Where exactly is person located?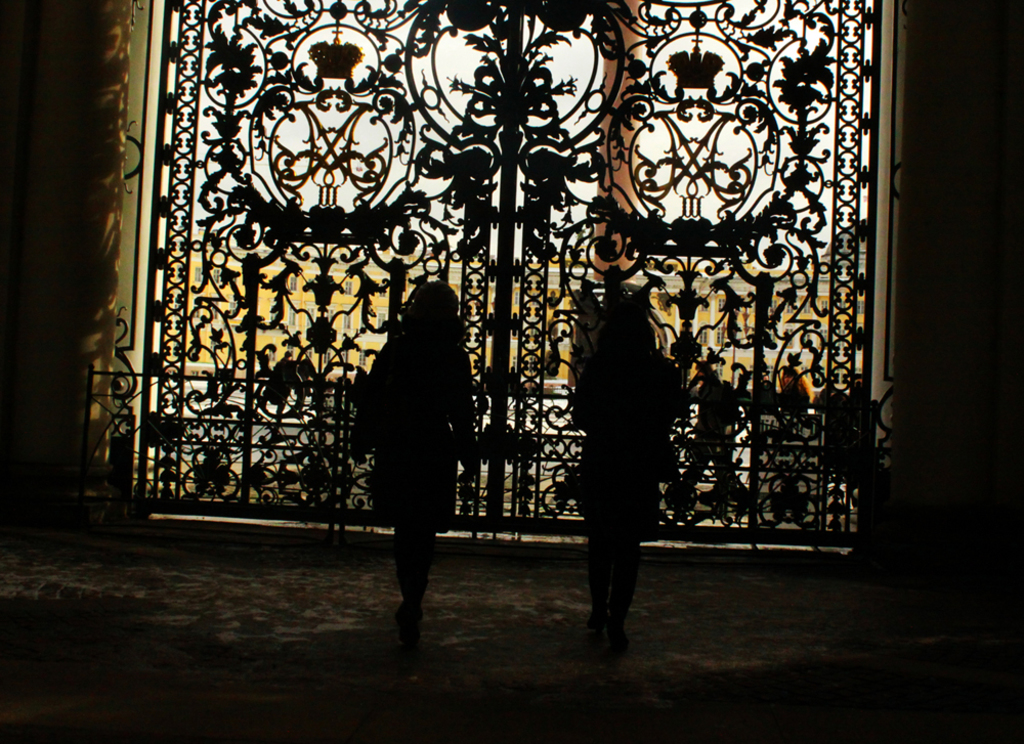
Its bounding box is select_region(559, 302, 684, 648).
